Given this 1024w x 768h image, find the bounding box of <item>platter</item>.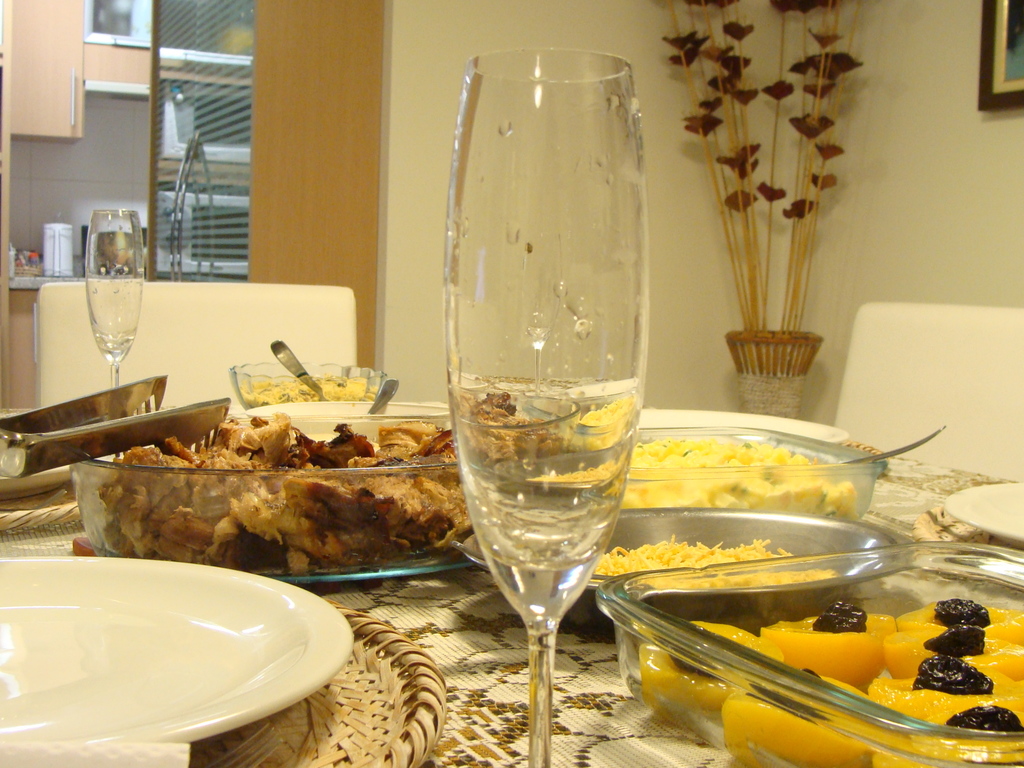
<region>945, 484, 1023, 547</region>.
